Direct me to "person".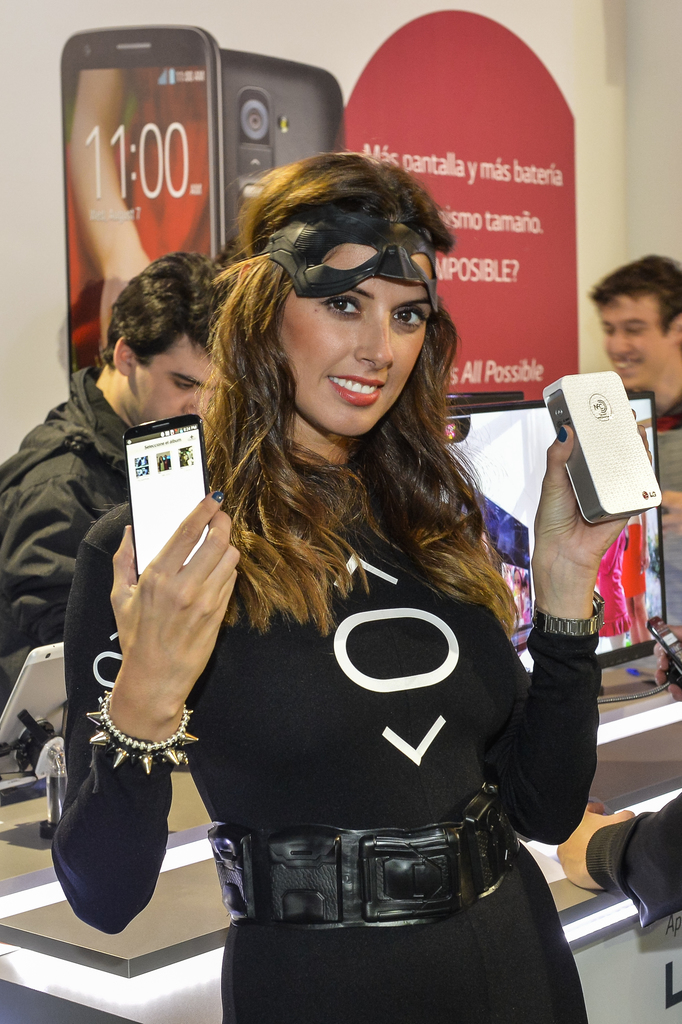
Direction: [x1=576, y1=246, x2=681, y2=526].
